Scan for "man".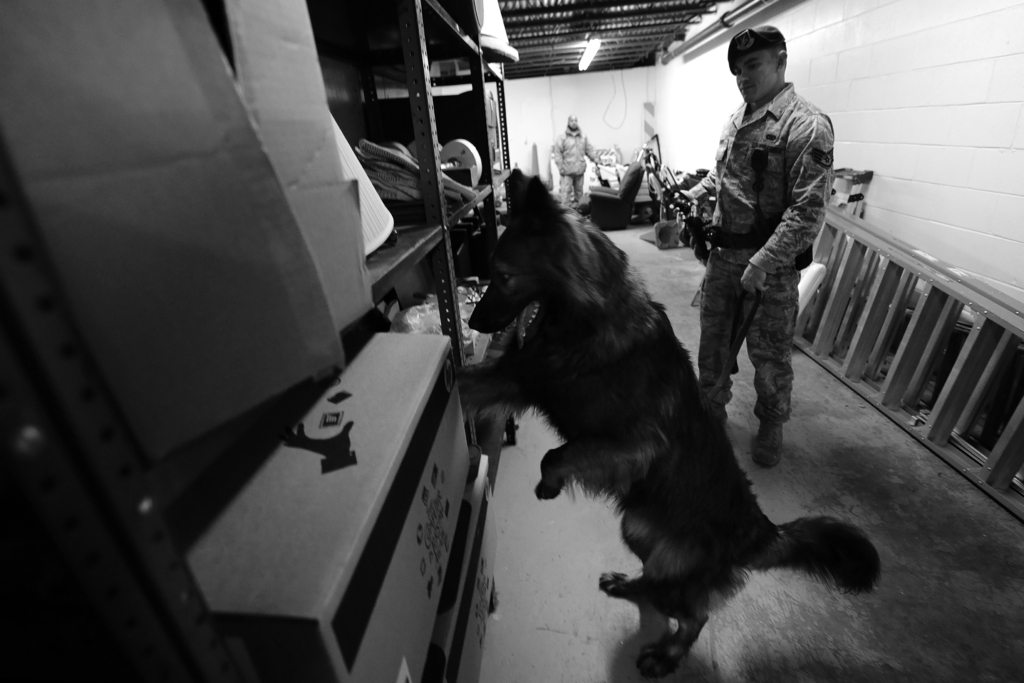
Scan result: pyautogui.locateOnScreen(672, 21, 840, 470).
